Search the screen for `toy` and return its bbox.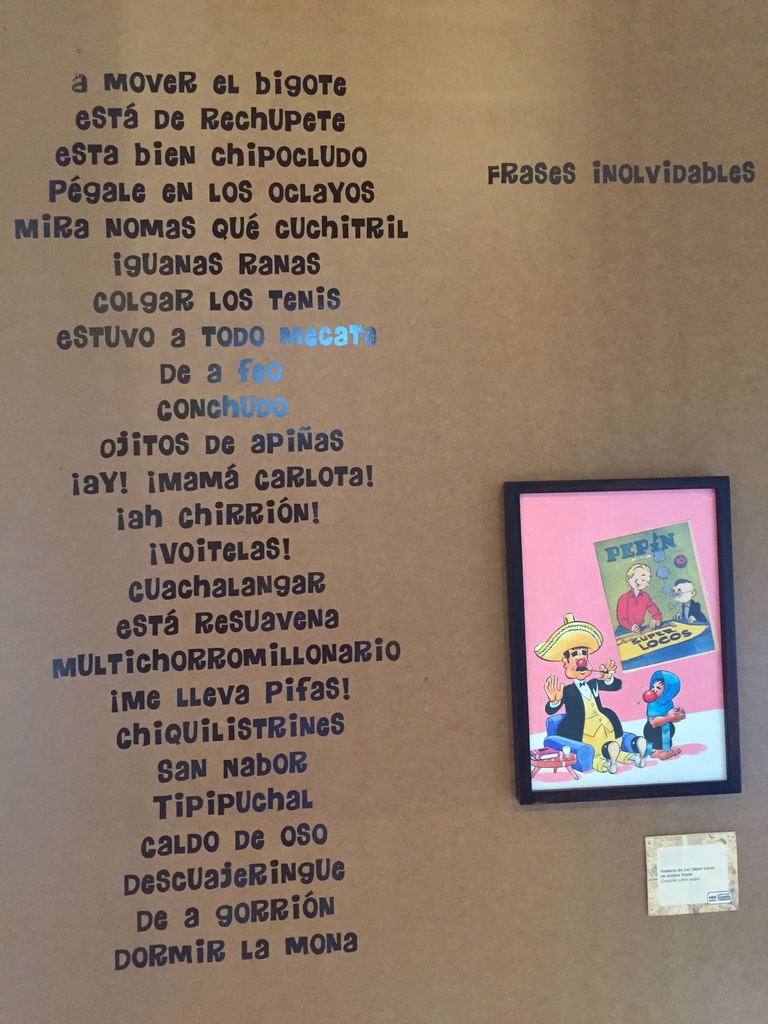
Found: [618,664,694,745].
